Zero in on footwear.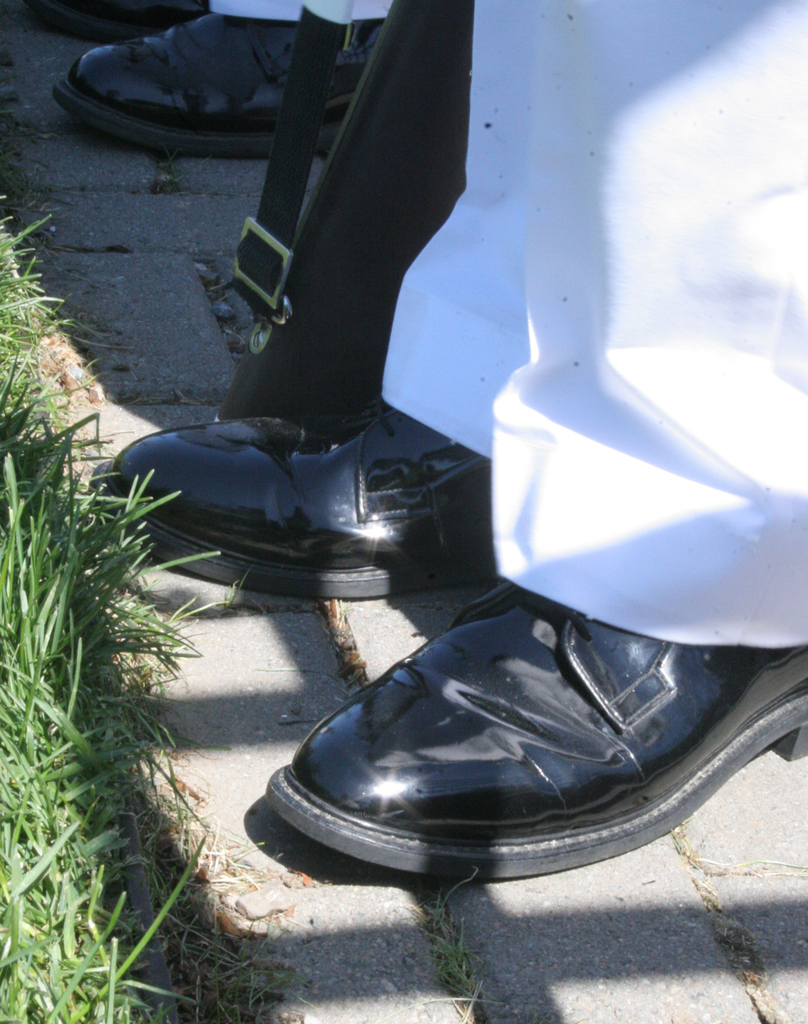
Zeroed in: region(43, 0, 415, 170).
